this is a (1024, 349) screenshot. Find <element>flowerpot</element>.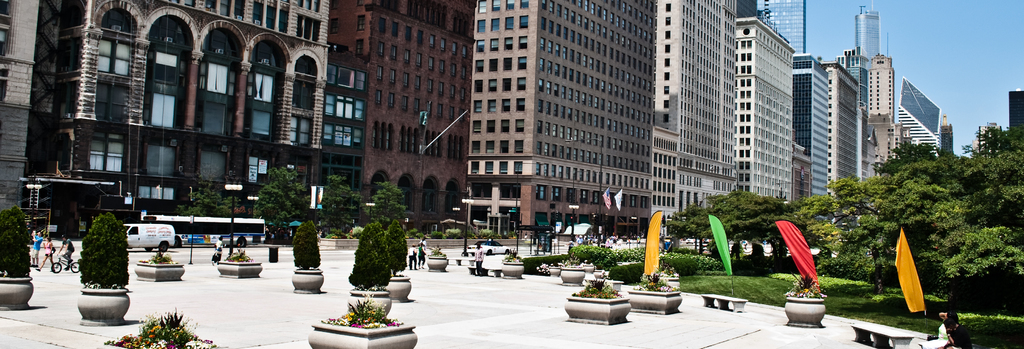
Bounding box: Rect(787, 296, 825, 325).
